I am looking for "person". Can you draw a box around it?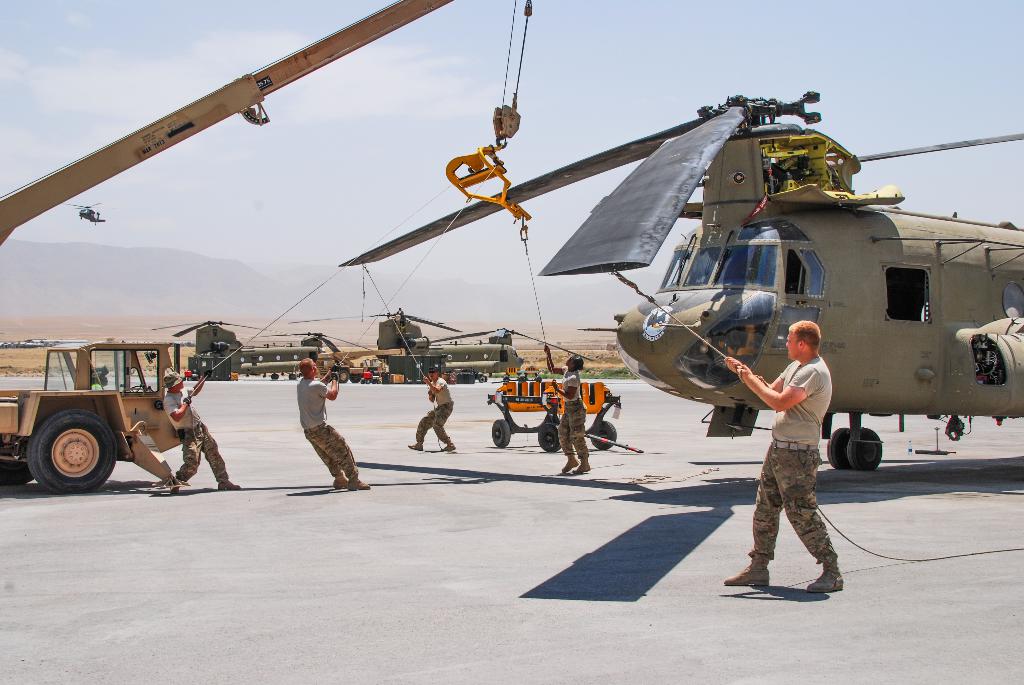
Sure, the bounding box is x1=295, y1=358, x2=371, y2=490.
